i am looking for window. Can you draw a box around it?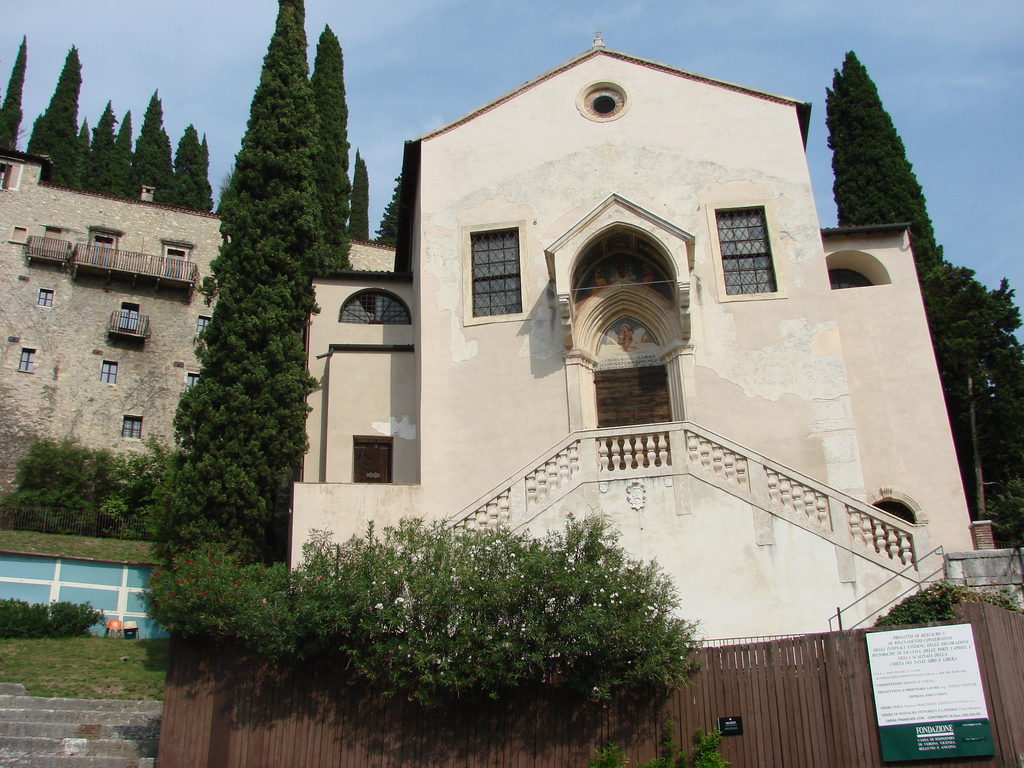
Sure, the bounding box is (left=15, top=351, right=40, bottom=374).
